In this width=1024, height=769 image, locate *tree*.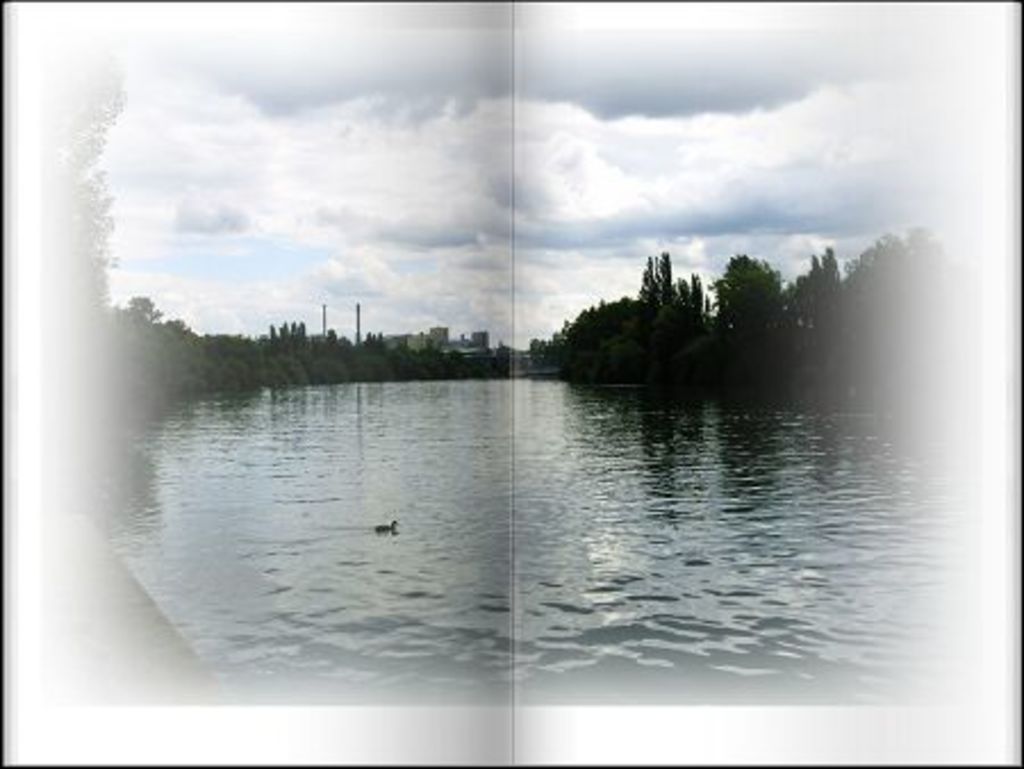
Bounding box: [left=50, top=27, right=123, bottom=378].
